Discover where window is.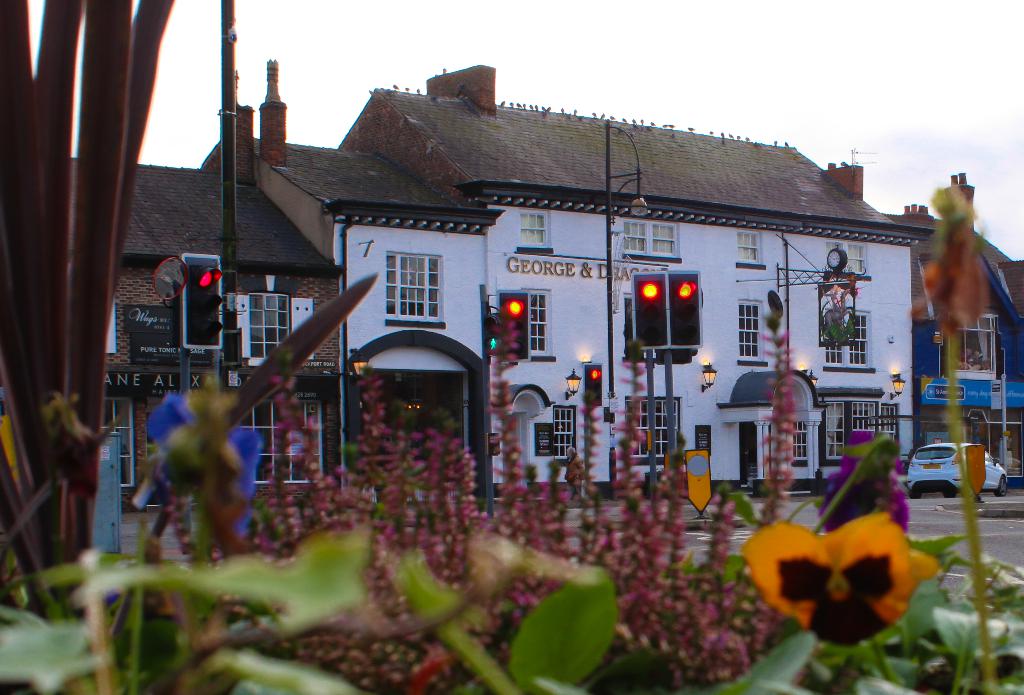
Discovered at bbox=(515, 209, 552, 254).
